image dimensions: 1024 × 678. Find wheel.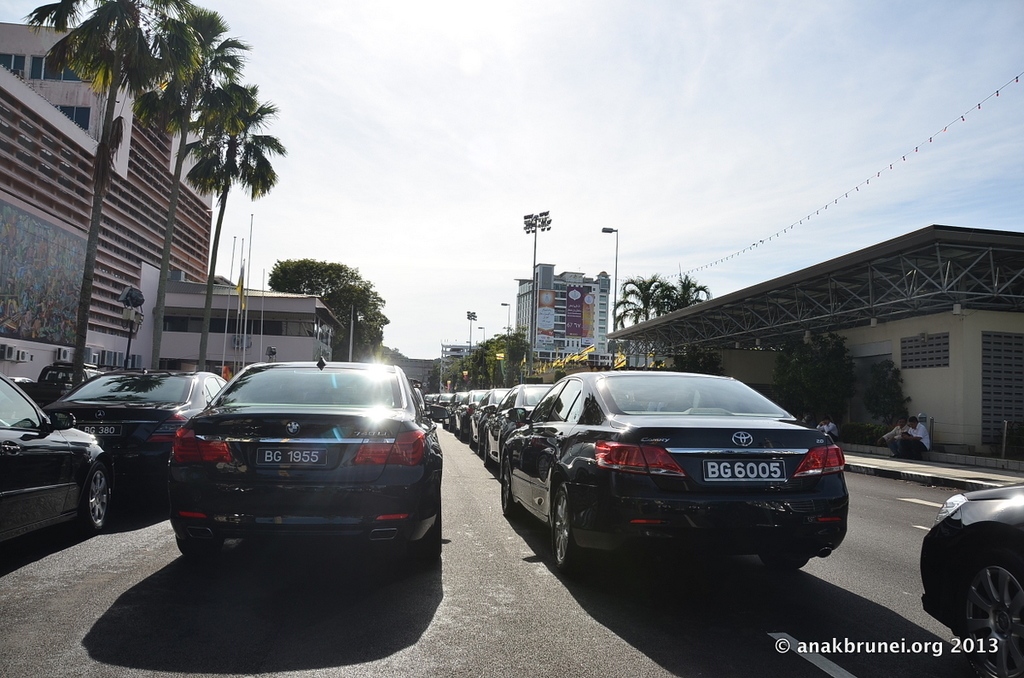
177/536/218/560.
